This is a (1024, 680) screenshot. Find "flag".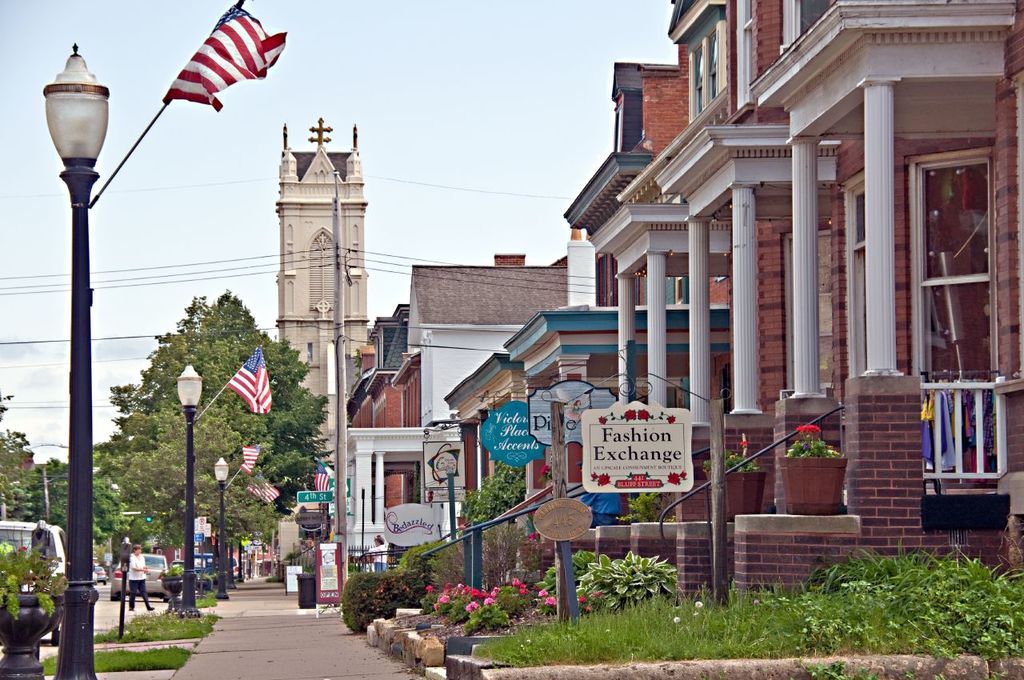
Bounding box: l=132, t=11, r=290, b=122.
